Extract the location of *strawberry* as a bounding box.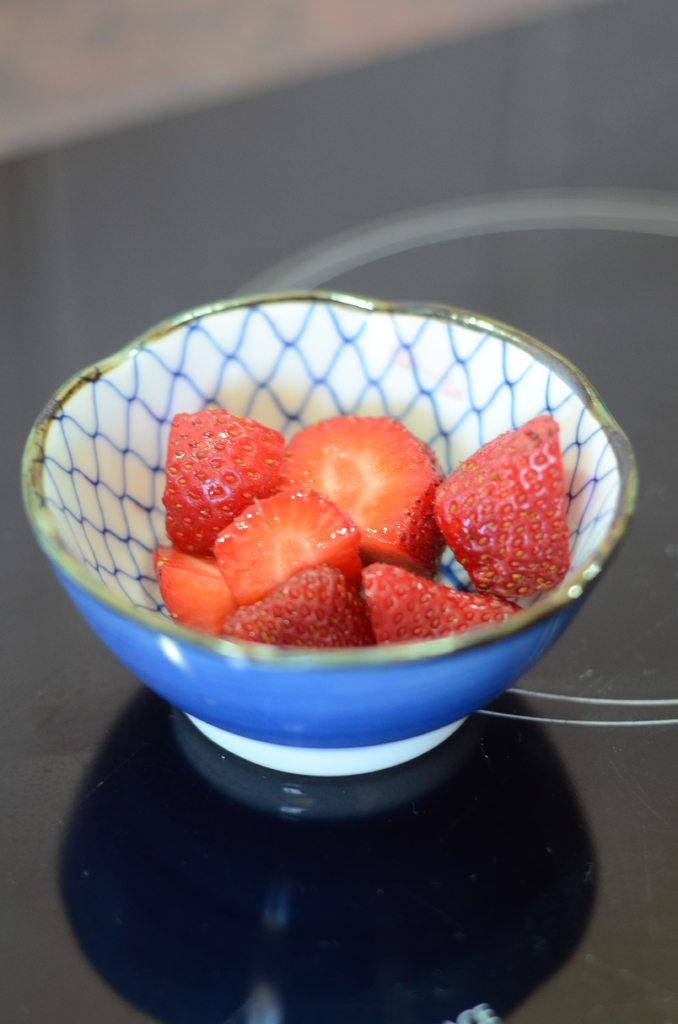
box=[159, 405, 295, 543].
